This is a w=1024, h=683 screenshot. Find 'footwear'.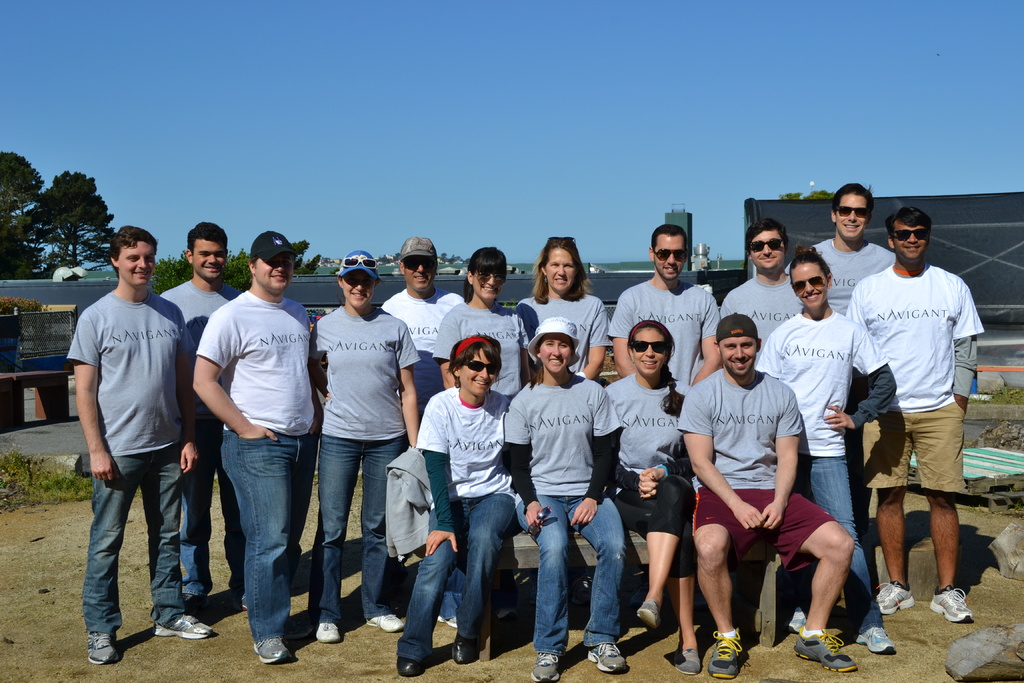
Bounding box: l=588, t=643, r=630, b=670.
